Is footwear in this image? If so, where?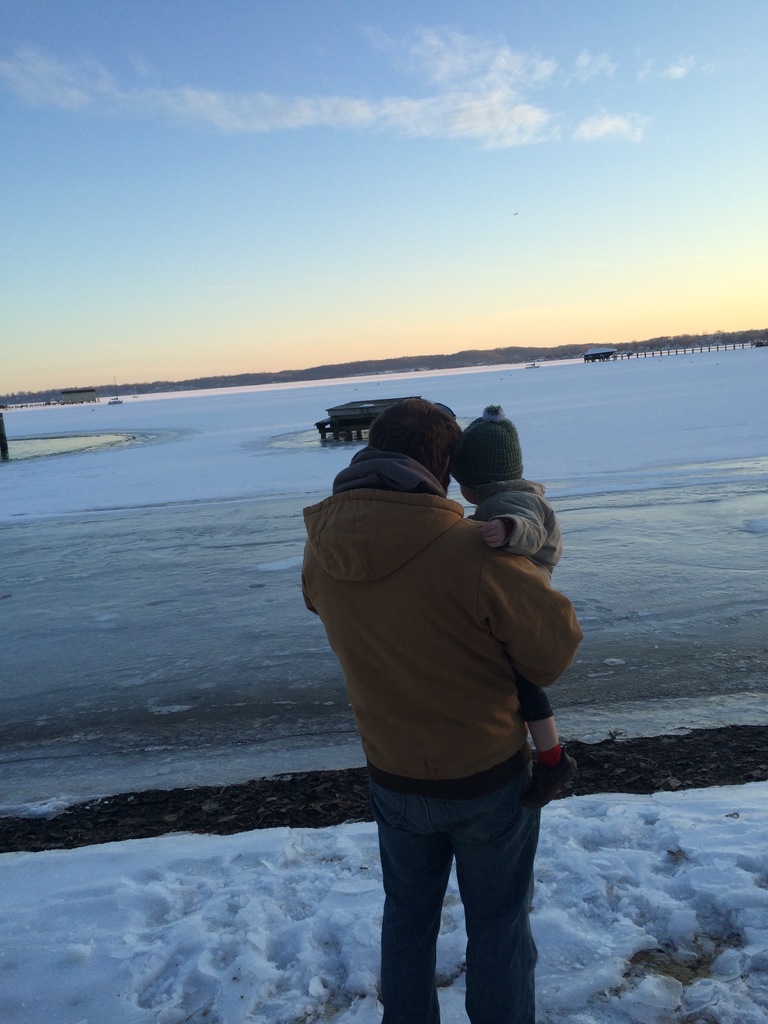
Yes, at (left=532, top=741, right=591, bottom=806).
